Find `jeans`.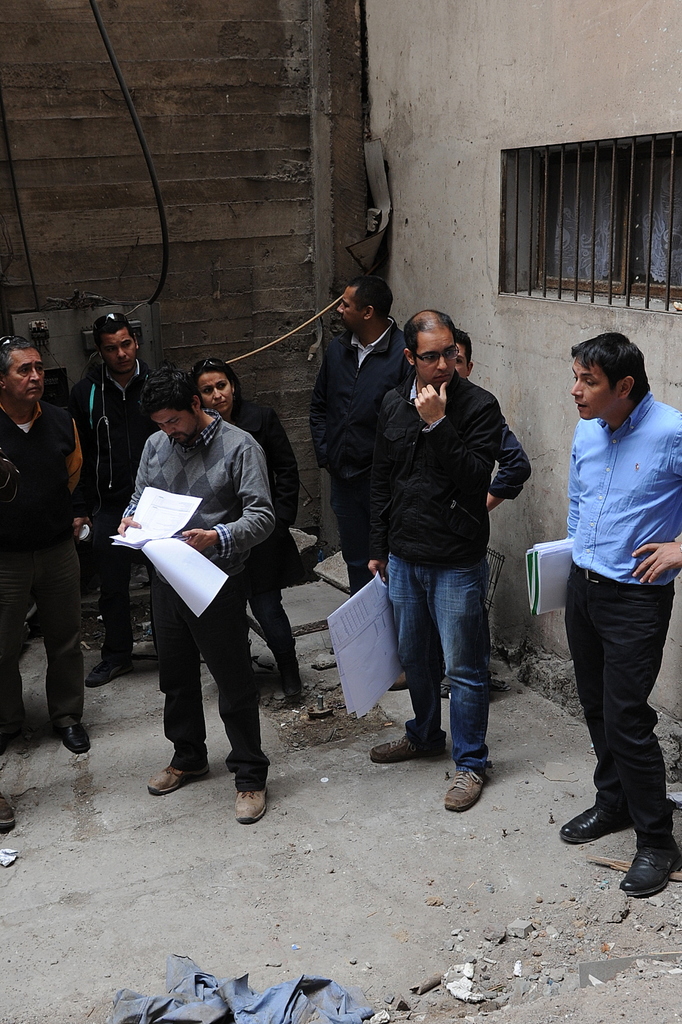
bbox(564, 559, 676, 844).
